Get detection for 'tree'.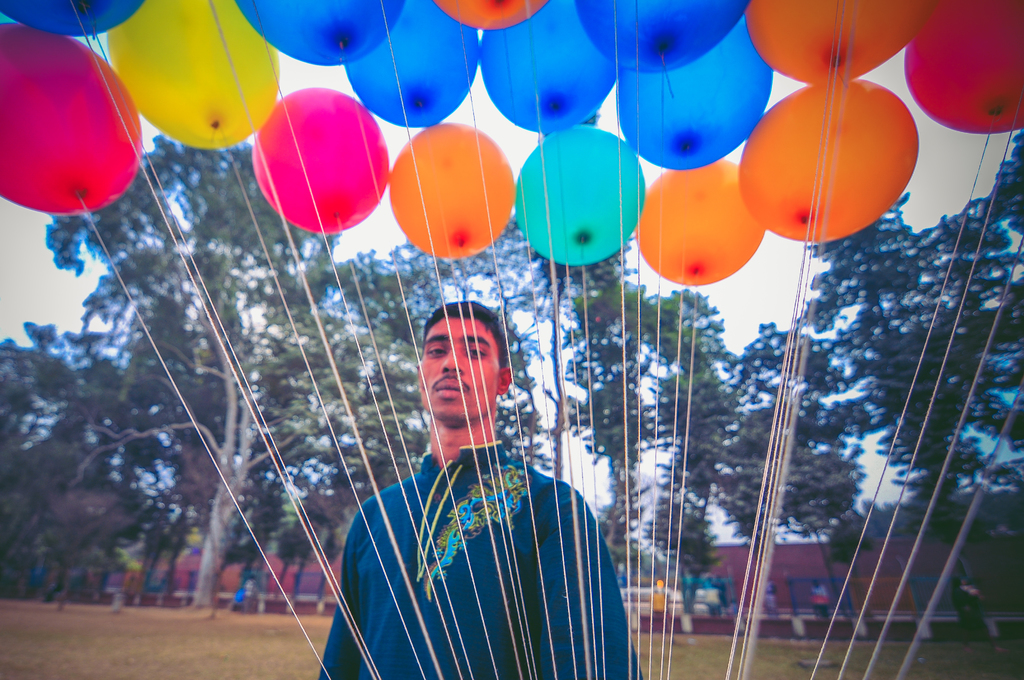
Detection: [557,241,661,569].
